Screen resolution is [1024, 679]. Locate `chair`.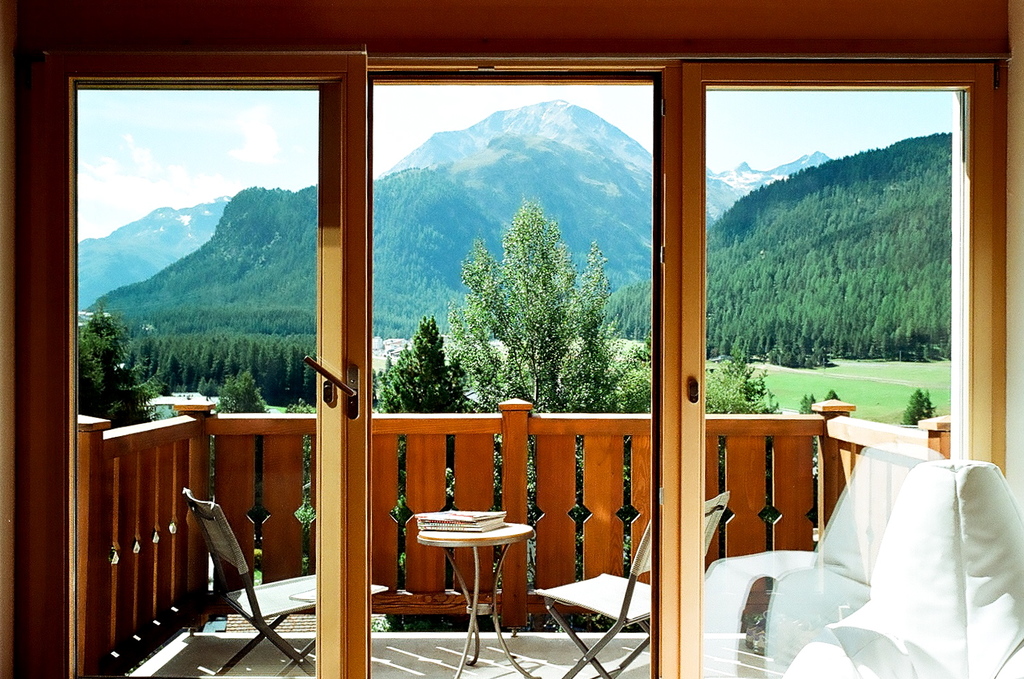
BBox(532, 491, 727, 678).
